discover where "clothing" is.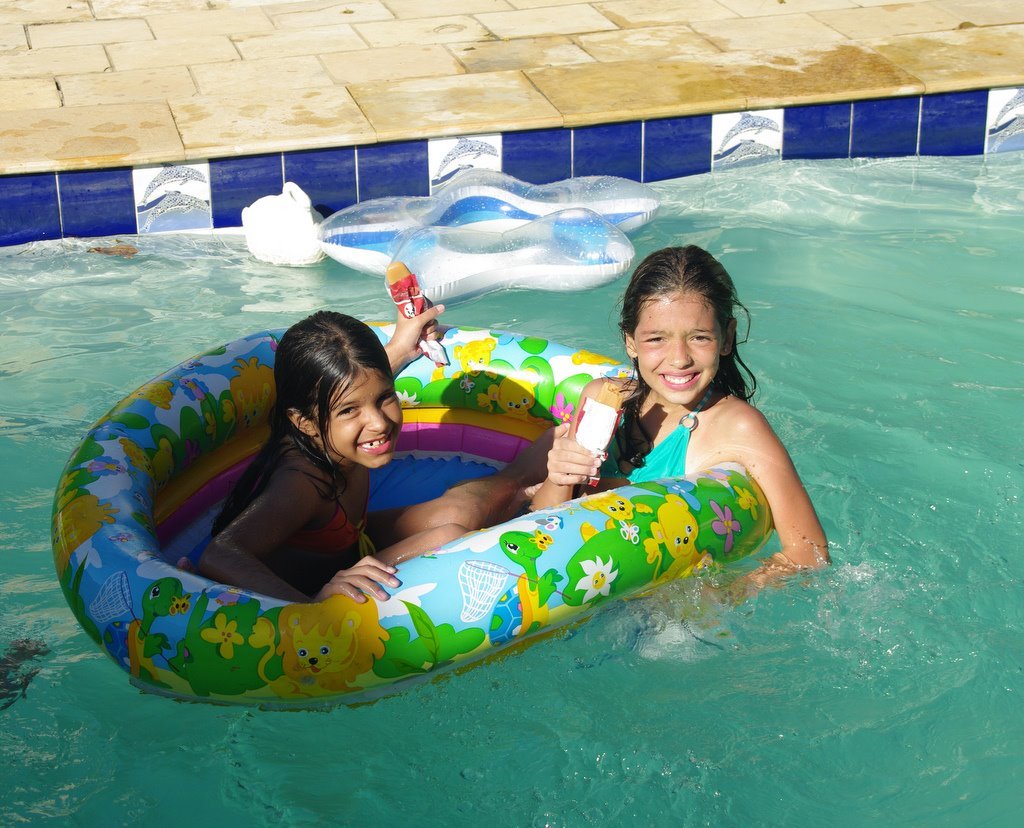
Discovered at box=[253, 466, 363, 585].
